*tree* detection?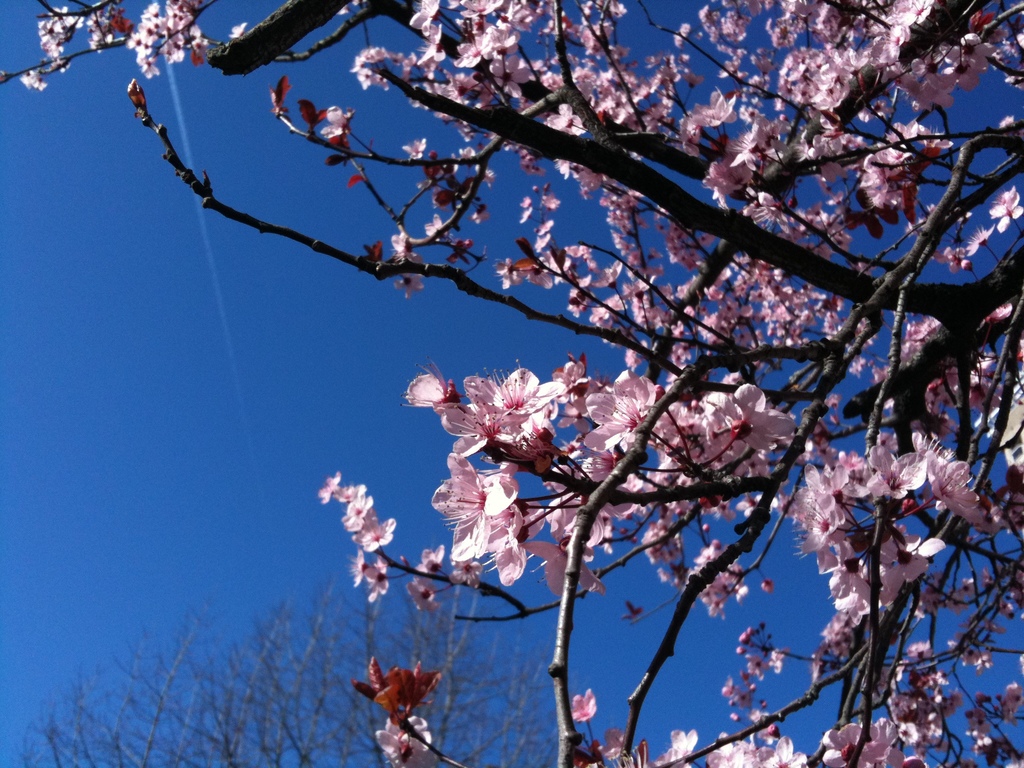
0:12:1023:751
